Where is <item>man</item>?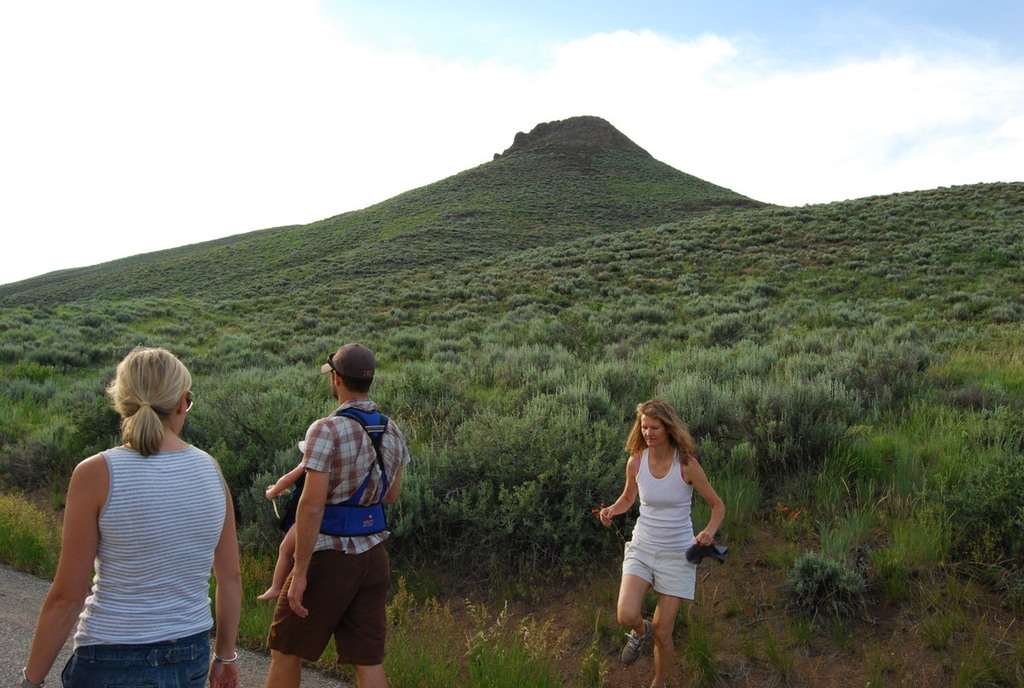
(x1=247, y1=350, x2=400, y2=682).
